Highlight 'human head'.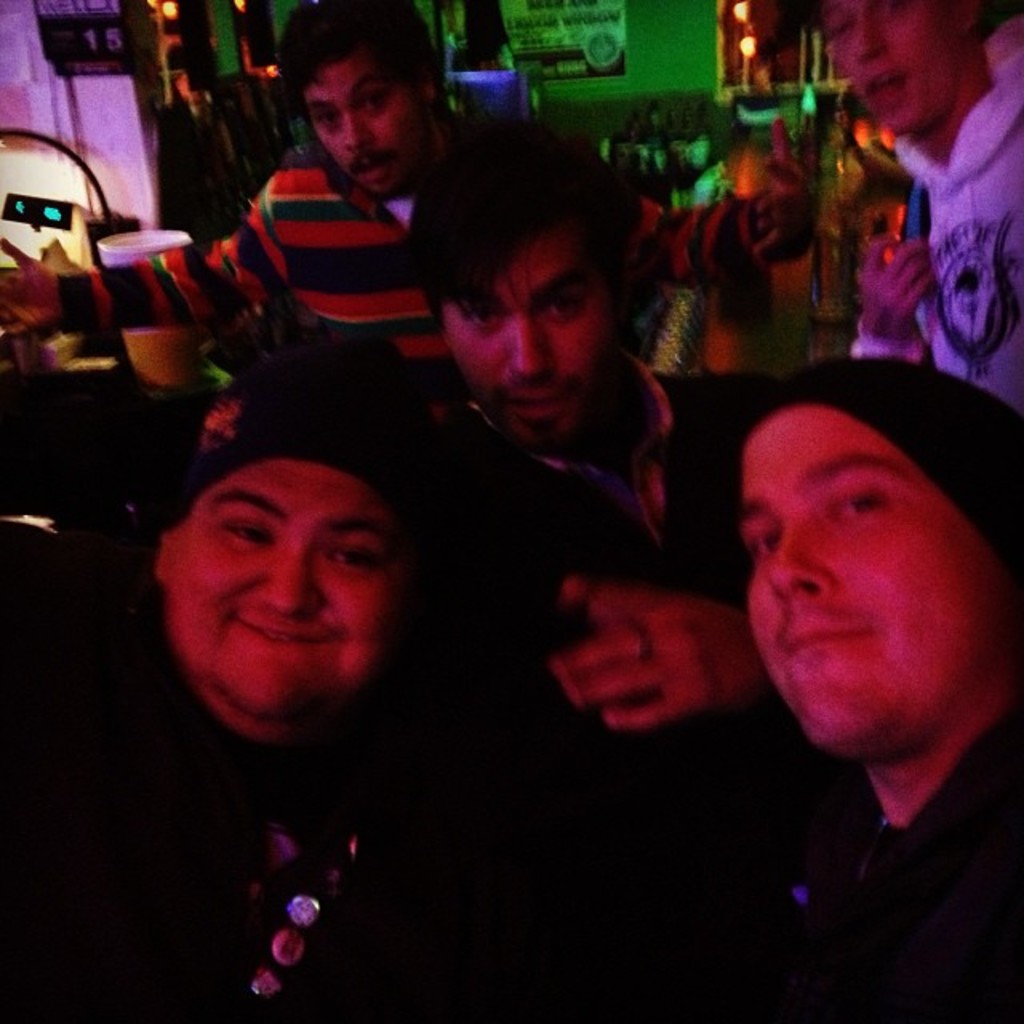
Highlighted region: box=[734, 373, 1019, 787].
